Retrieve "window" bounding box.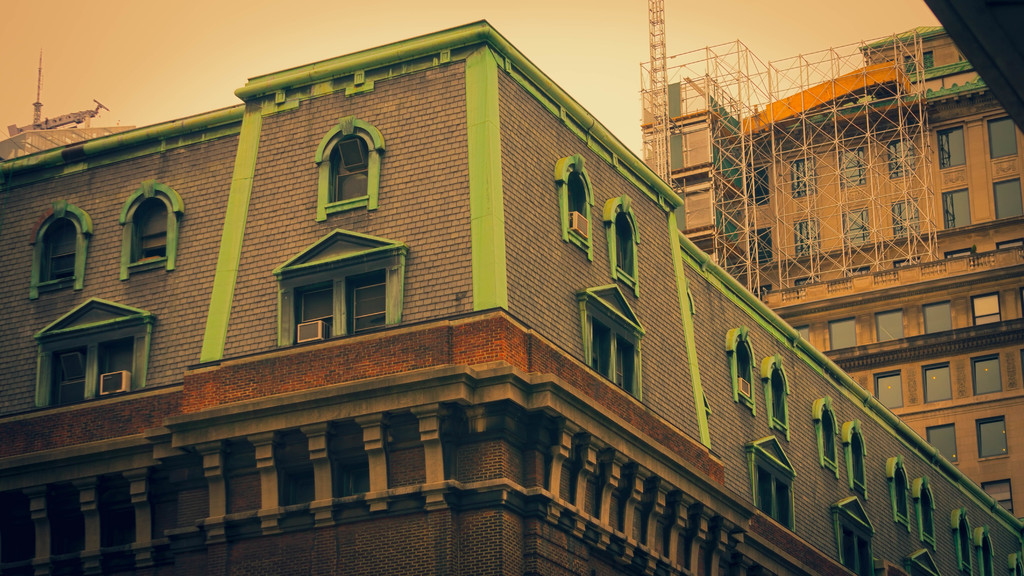
Bounding box: 829, 493, 876, 575.
